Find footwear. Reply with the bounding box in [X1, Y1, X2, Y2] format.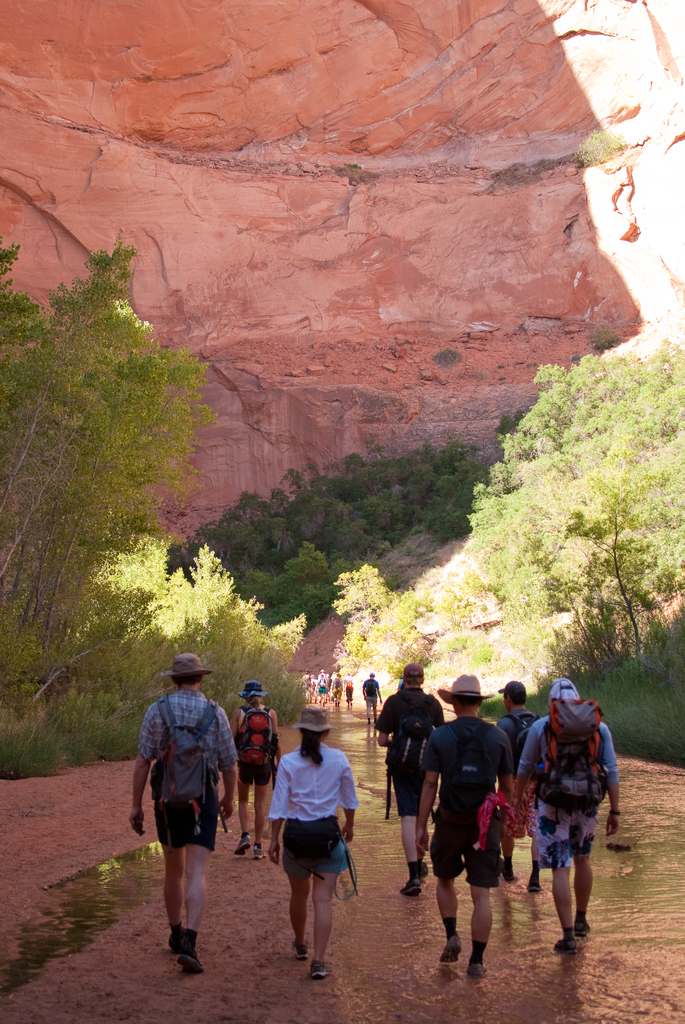
[401, 878, 422, 897].
